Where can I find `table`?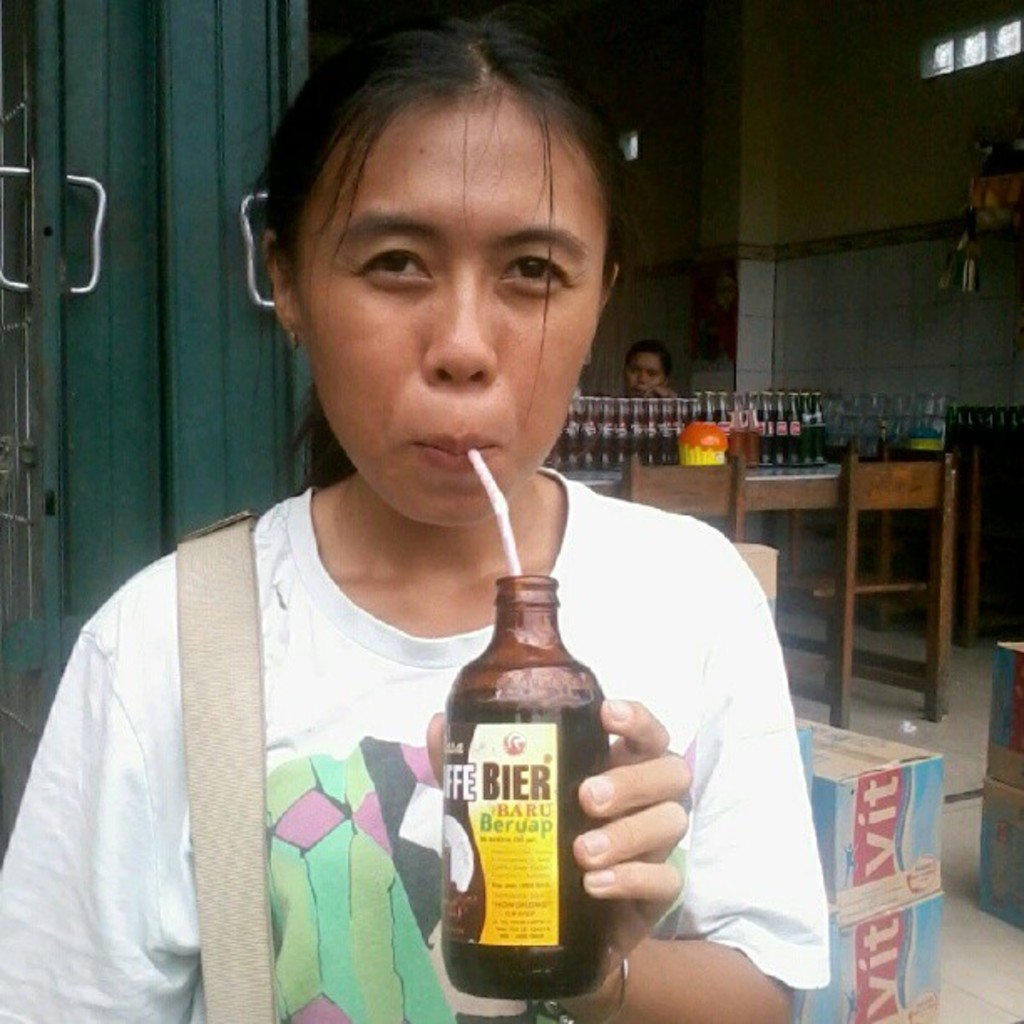
You can find it at <bbox>525, 445, 848, 658</bbox>.
